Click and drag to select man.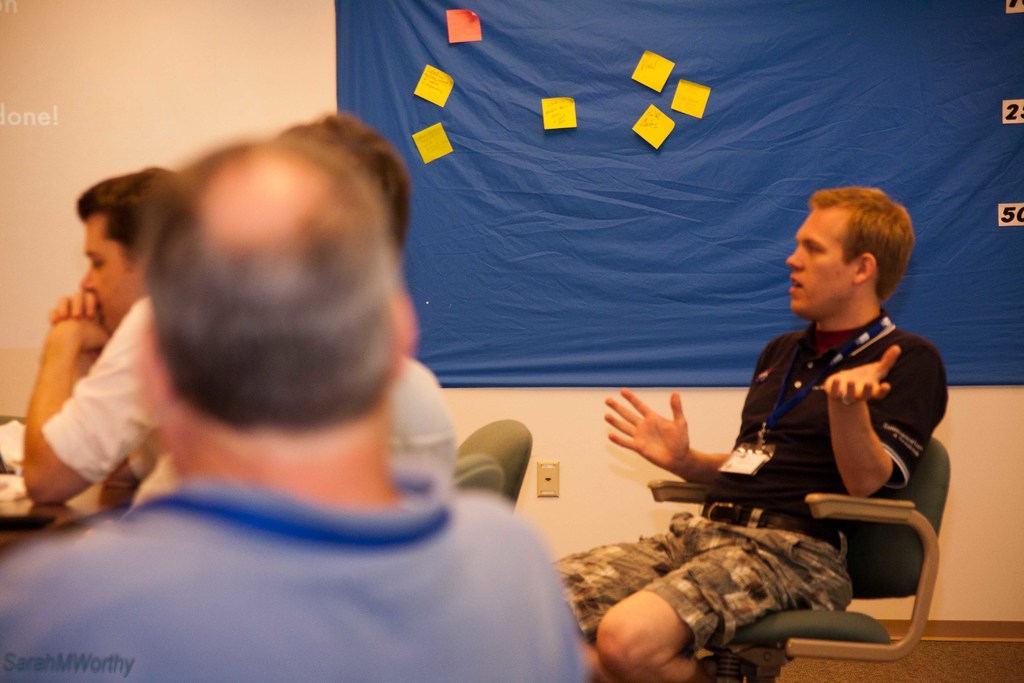
Selection: locate(125, 124, 463, 495).
